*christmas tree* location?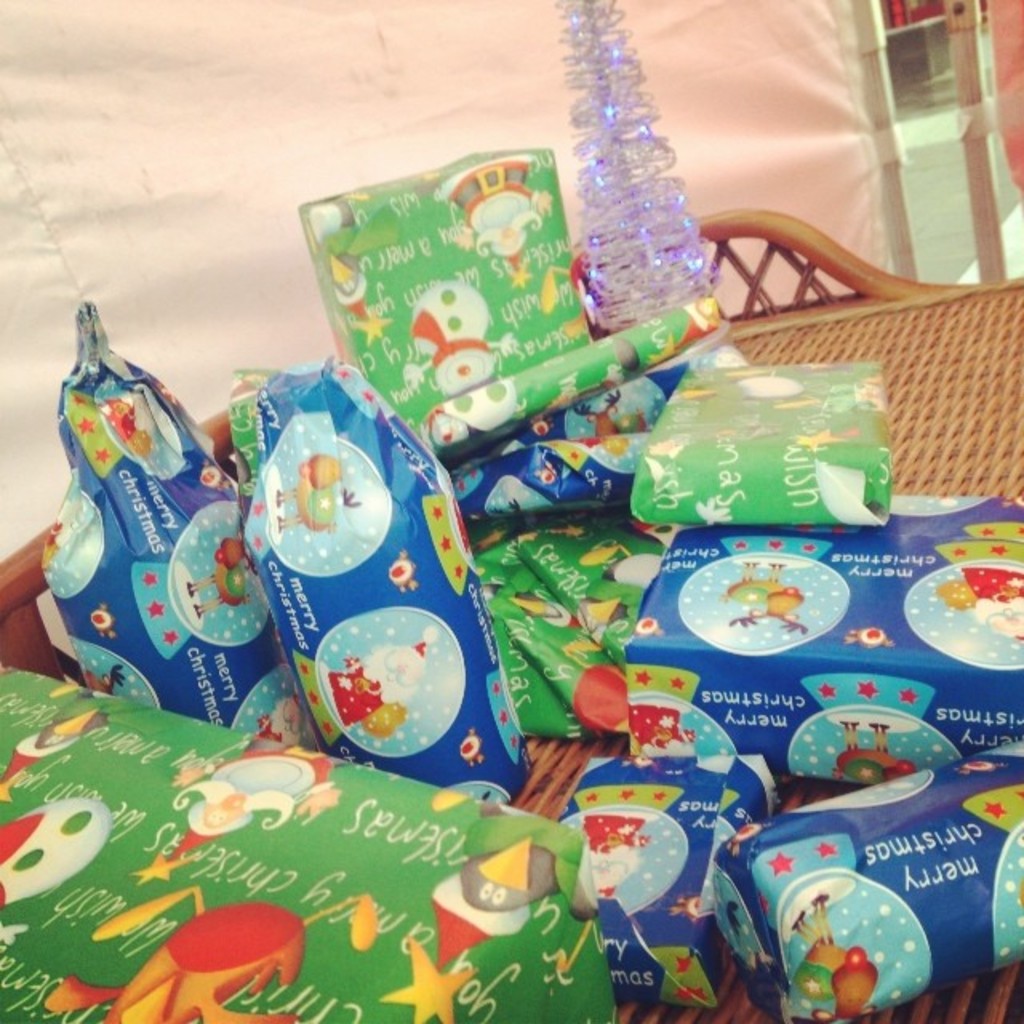
bbox(550, 0, 718, 336)
